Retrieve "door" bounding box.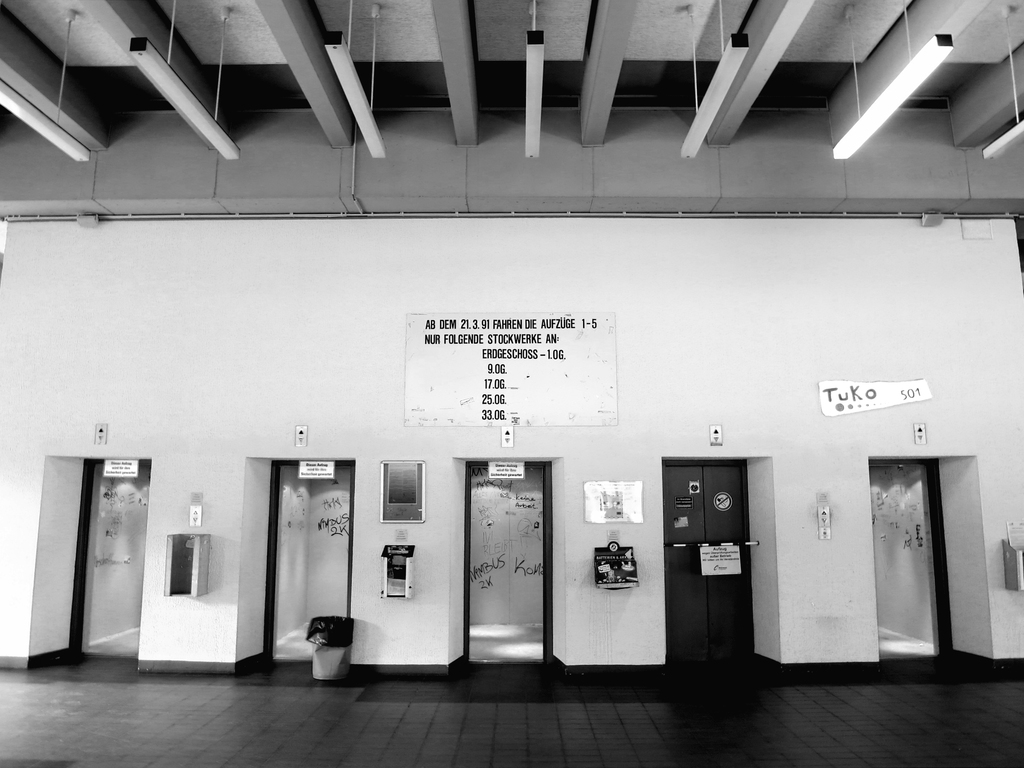
Bounding box: {"x1": 471, "y1": 461, "x2": 544, "y2": 662}.
